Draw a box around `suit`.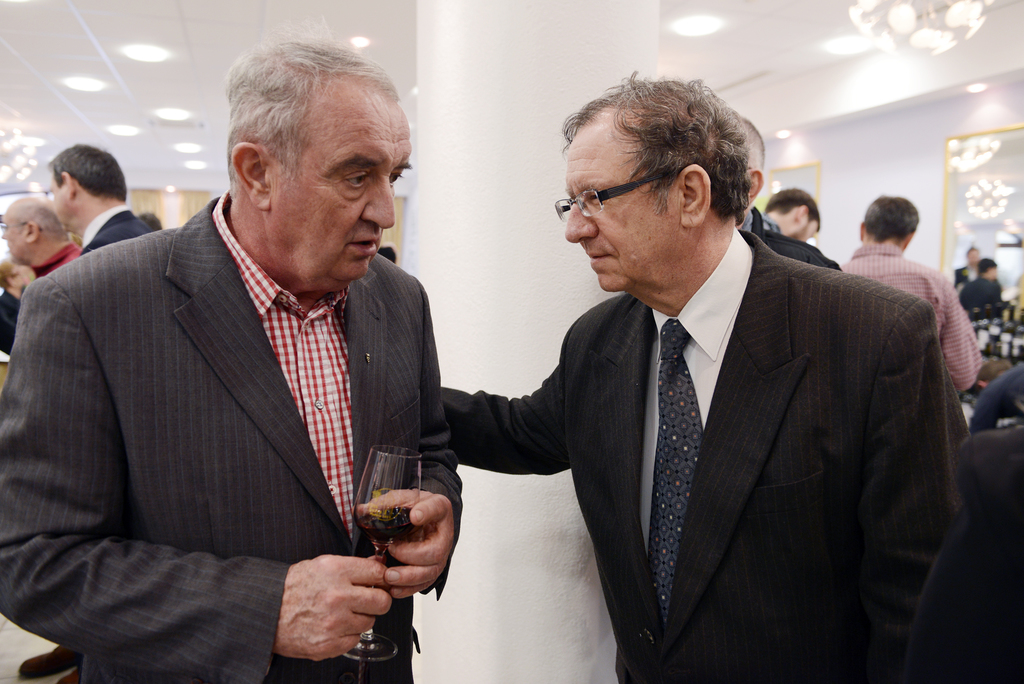
bbox=(72, 208, 160, 261).
